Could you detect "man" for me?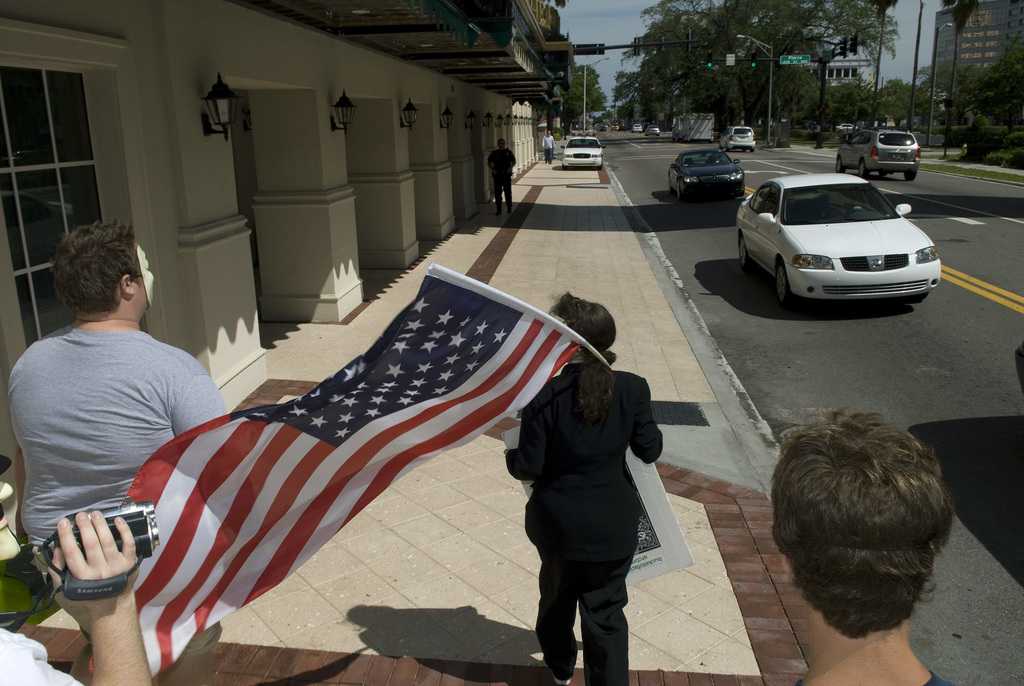
Detection result: l=769, t=408, r=958, b=685.
